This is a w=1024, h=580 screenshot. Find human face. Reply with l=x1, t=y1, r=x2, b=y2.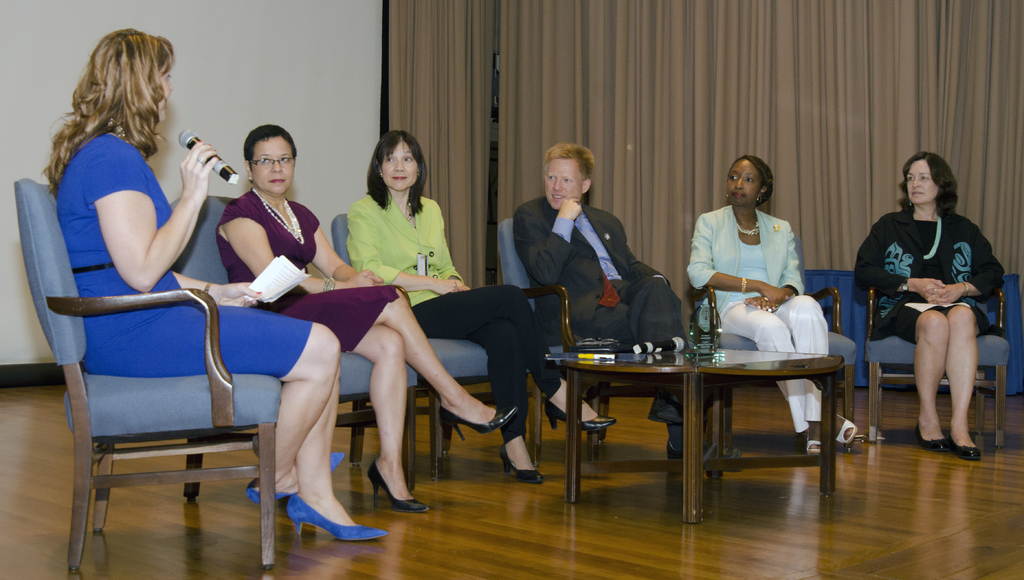
l=154, t=59, r=174, b=120.
